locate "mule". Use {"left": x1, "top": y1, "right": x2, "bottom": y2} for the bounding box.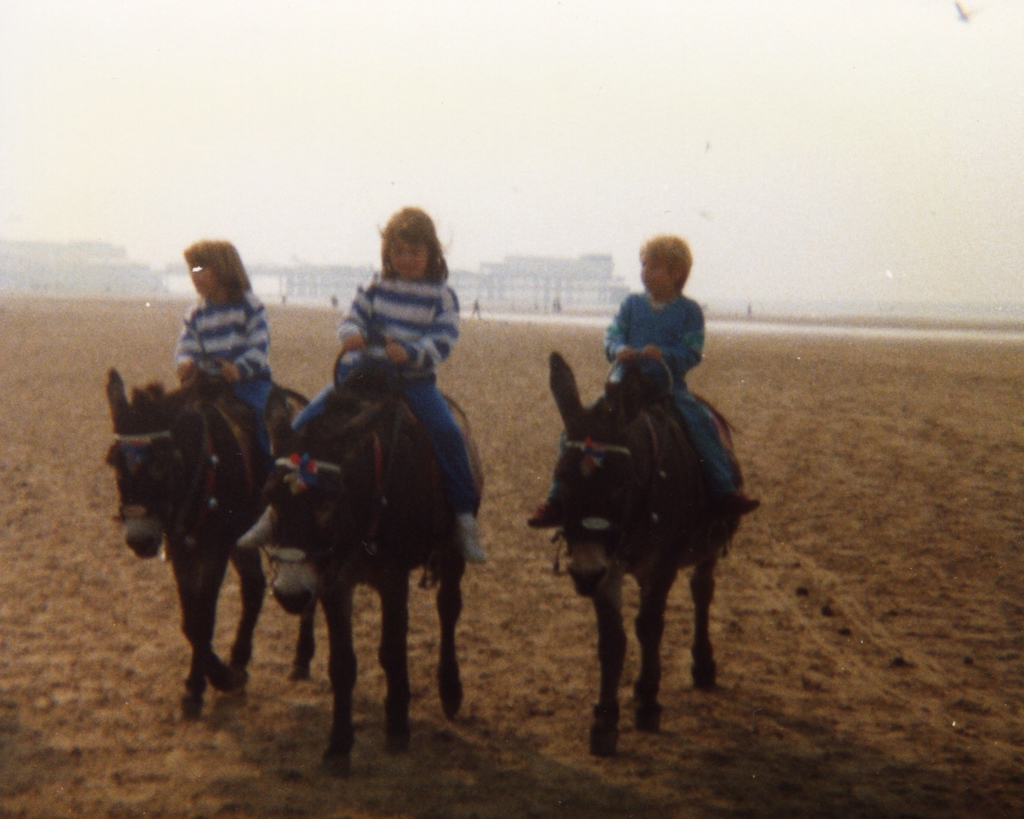
{"left": 265, "top": 391, "right": 476, "bottom": 779}.
